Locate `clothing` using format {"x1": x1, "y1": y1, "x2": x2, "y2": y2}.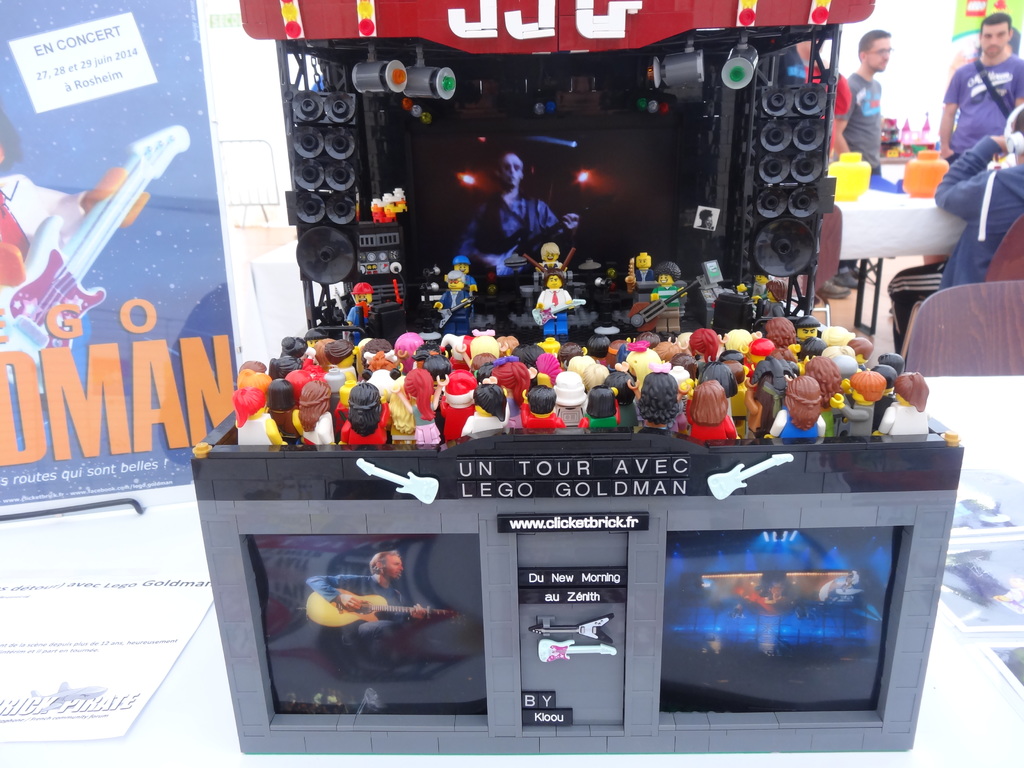
{"x1": 652, "y1": 283, "x2": 680, "y2": 331}.
